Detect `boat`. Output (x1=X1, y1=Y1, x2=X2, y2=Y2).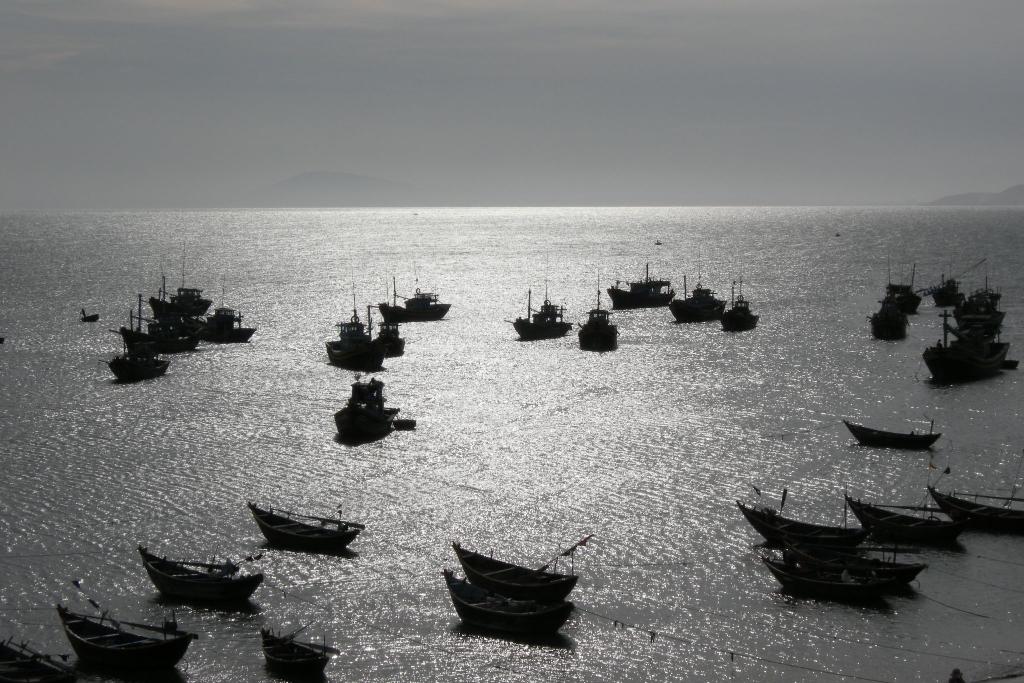
(x1=740, y1=485, x2=884, y2=548).
